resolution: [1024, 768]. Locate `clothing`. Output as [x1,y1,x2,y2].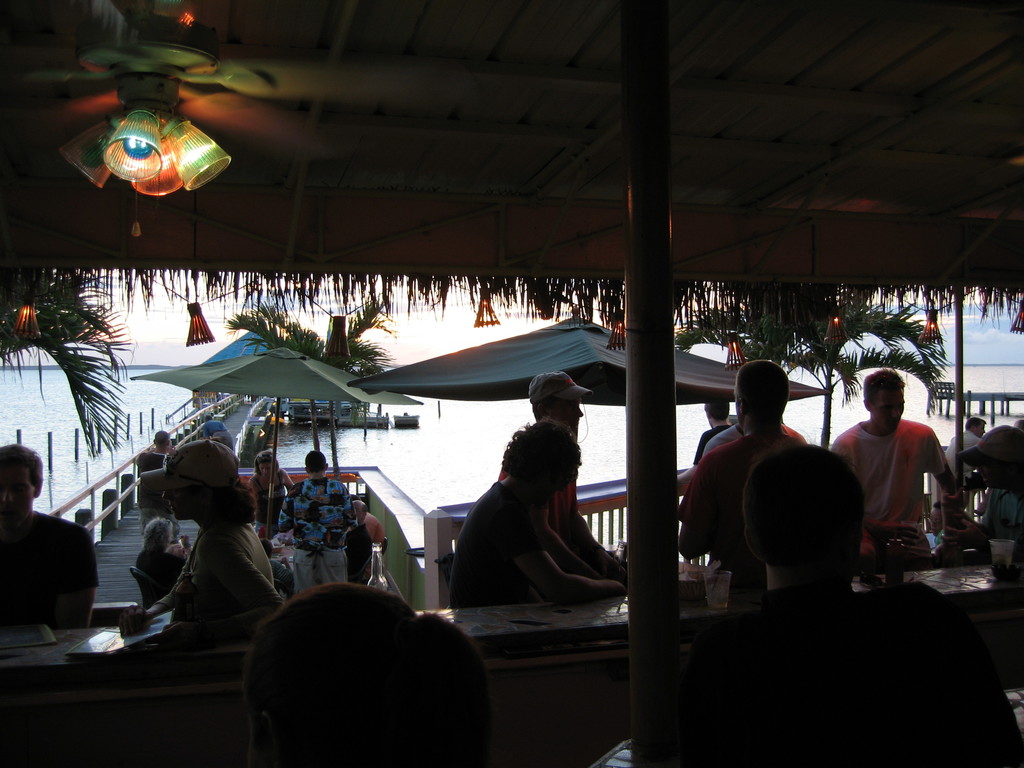
[835,428,941,580].
